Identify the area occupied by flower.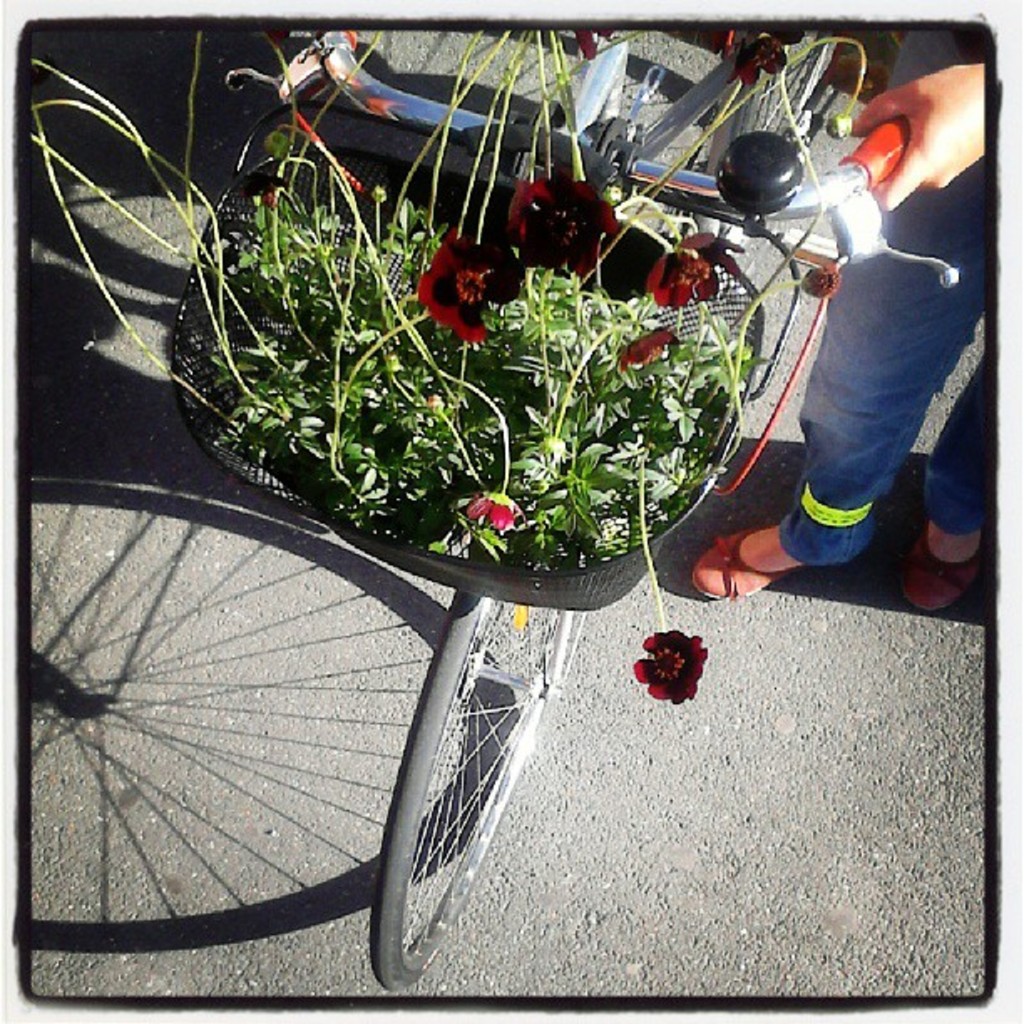
Area: rect(721, 25, 798, 92).
